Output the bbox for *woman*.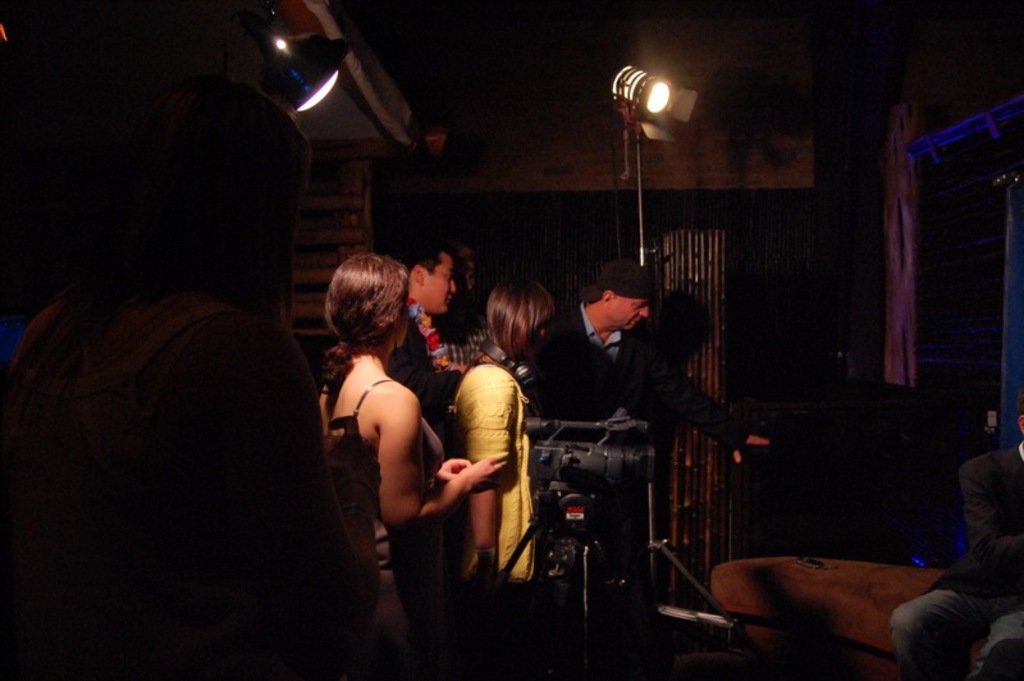
307 253 516 680.
